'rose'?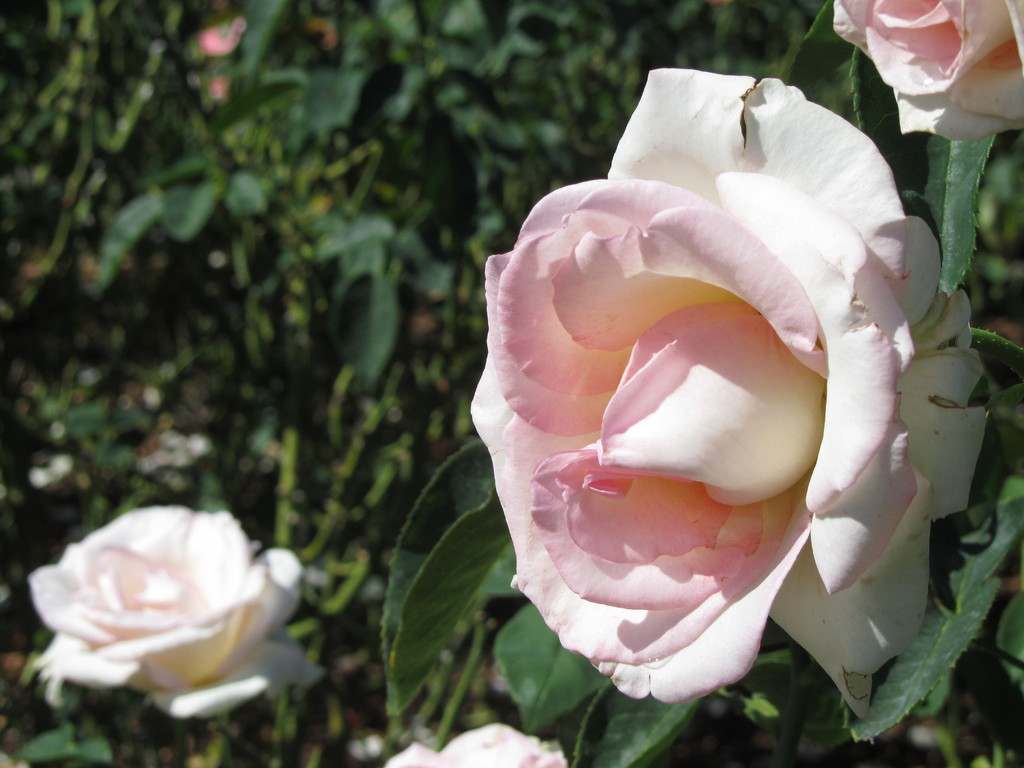
461 65 996 725
